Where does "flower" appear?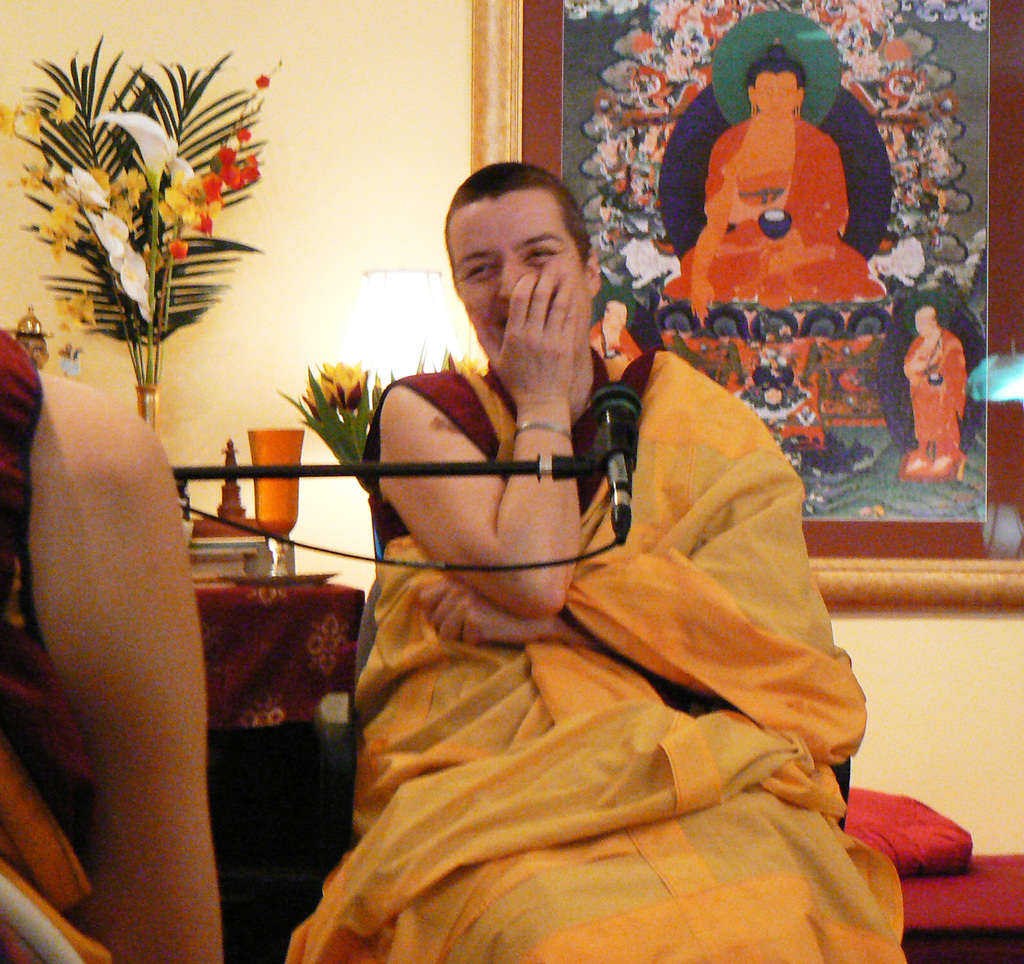
Appears at bbox=[97, 107, 192, 180].
